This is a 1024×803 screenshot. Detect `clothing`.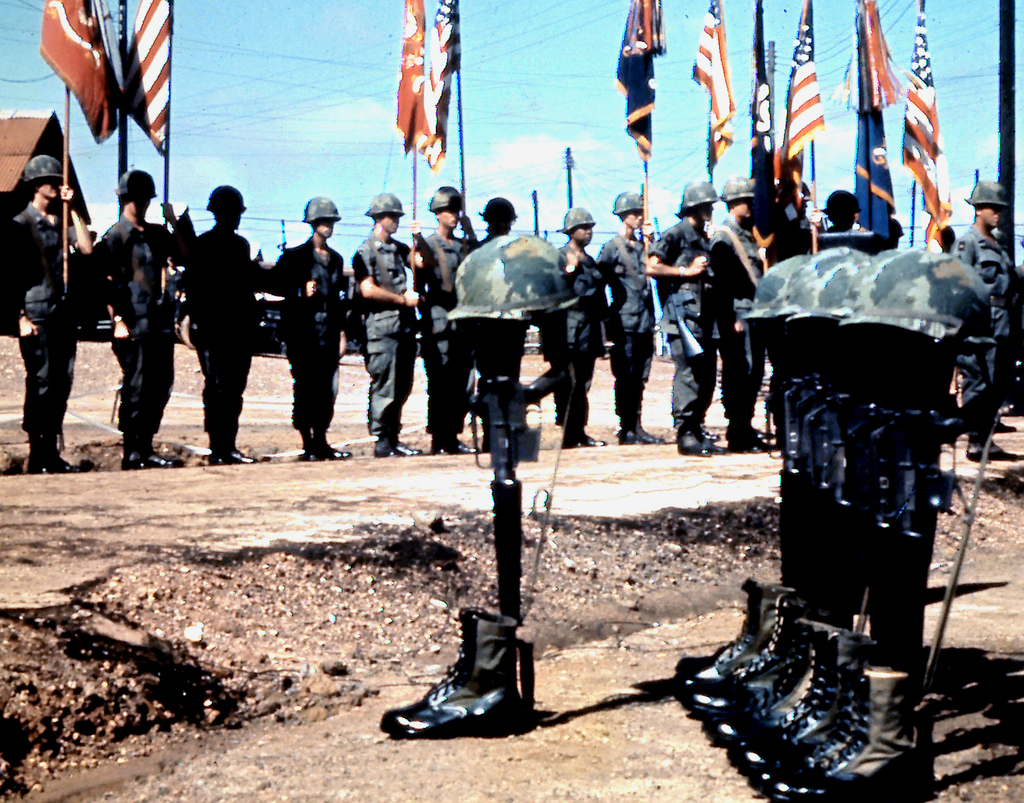
[left=266, top=241, right=354, bottom=441].
